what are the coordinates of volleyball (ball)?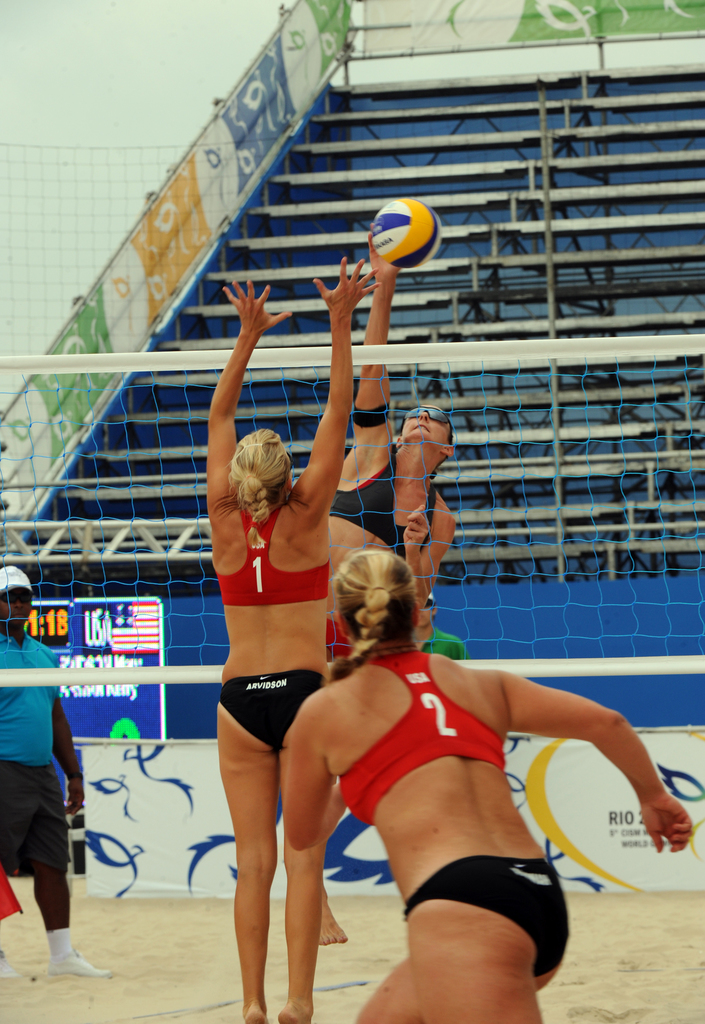
box=[369, 195, 443, 270].
